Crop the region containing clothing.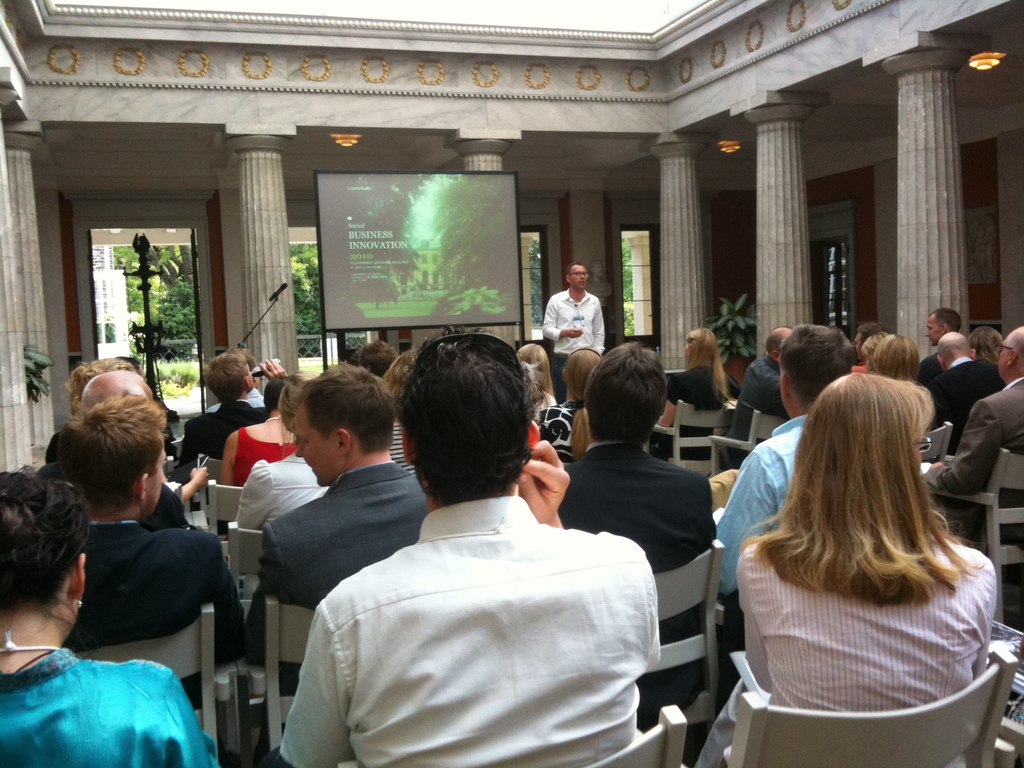
Crop region: (x1=692, y1=521, x2=1001, y2=767).
